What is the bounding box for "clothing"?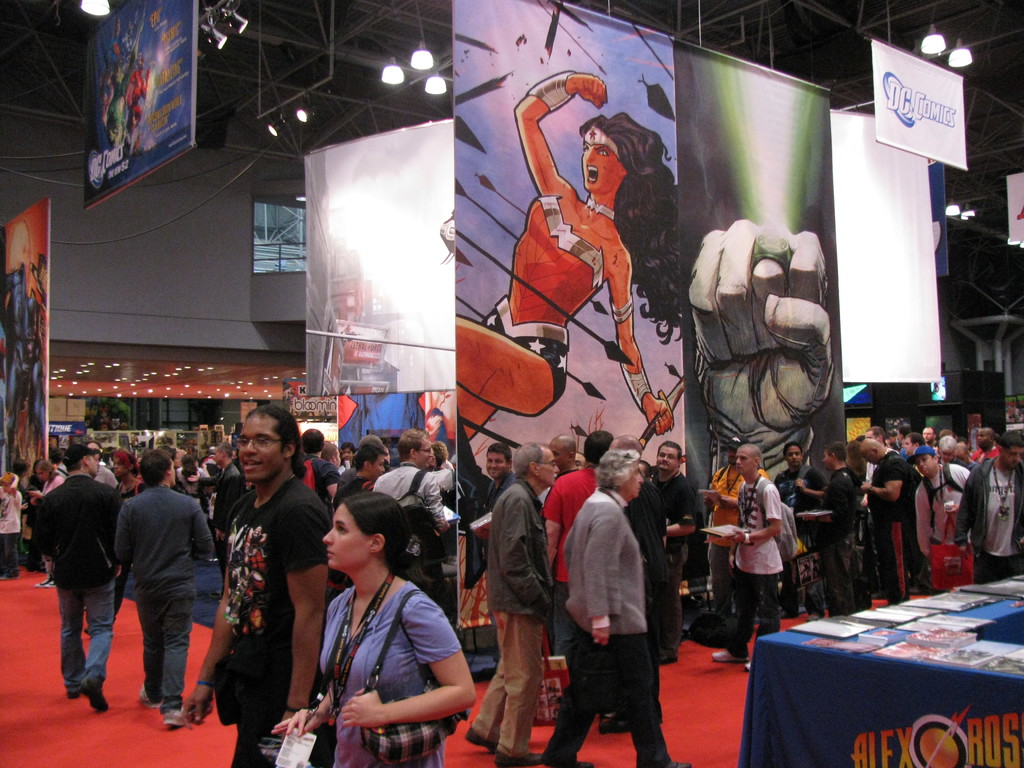
rect(321, 581, 457, 767).
